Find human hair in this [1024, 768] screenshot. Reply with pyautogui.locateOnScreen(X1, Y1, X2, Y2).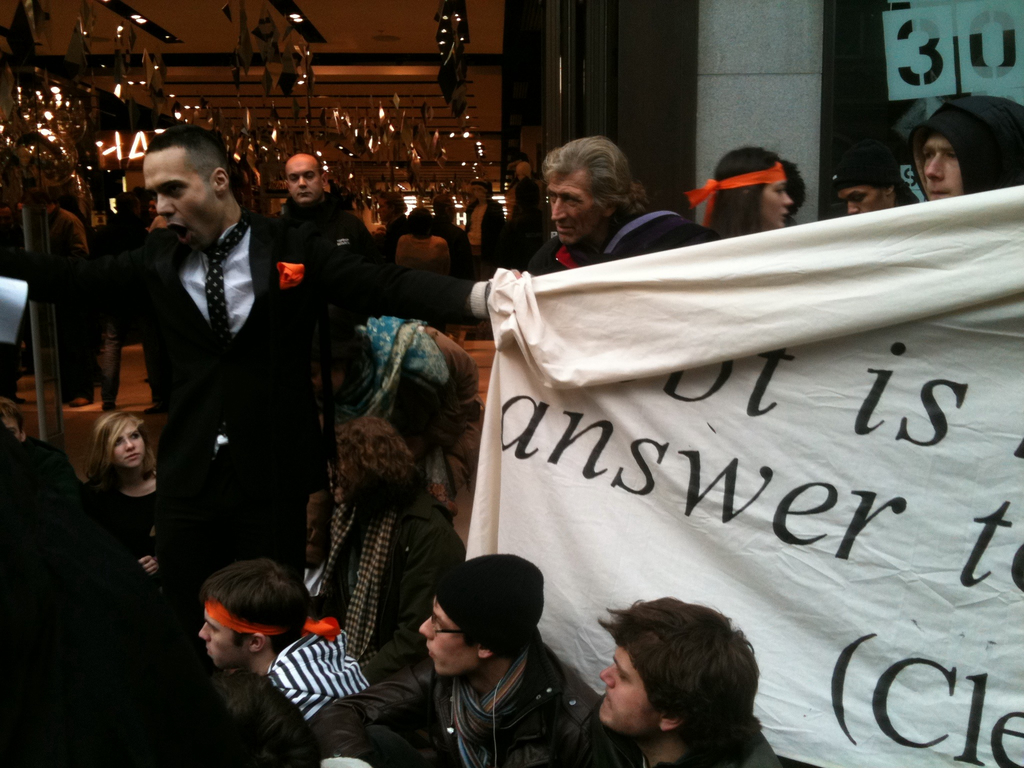
pyautogui.locateOnScreen(143, 124, 228, 188).
